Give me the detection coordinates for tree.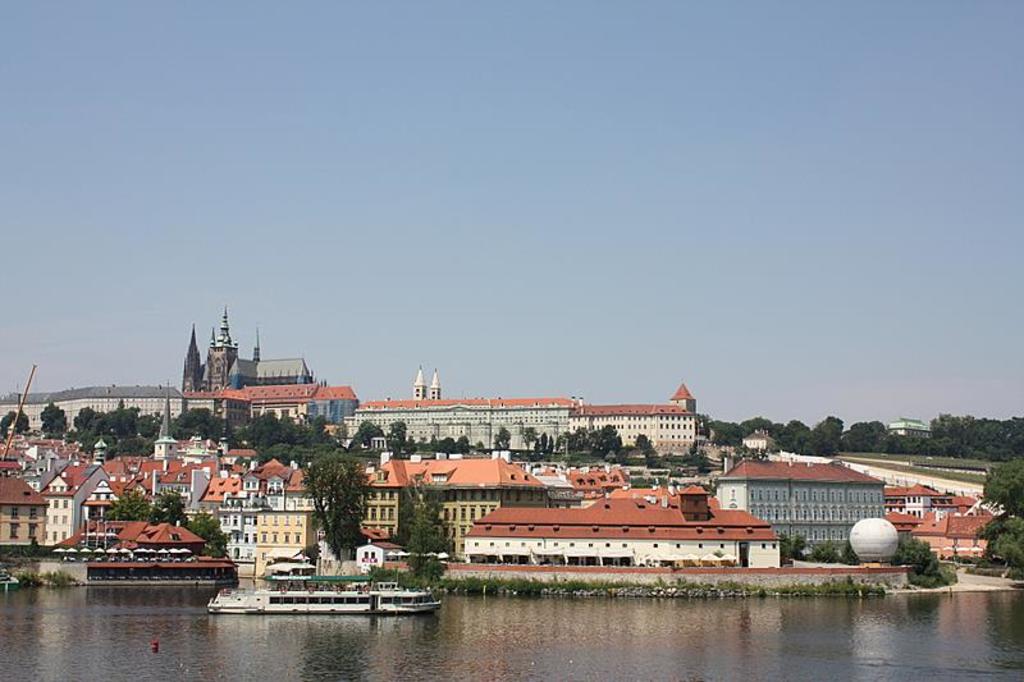
[x1=490, y1=427, x2=511, y2=452].
